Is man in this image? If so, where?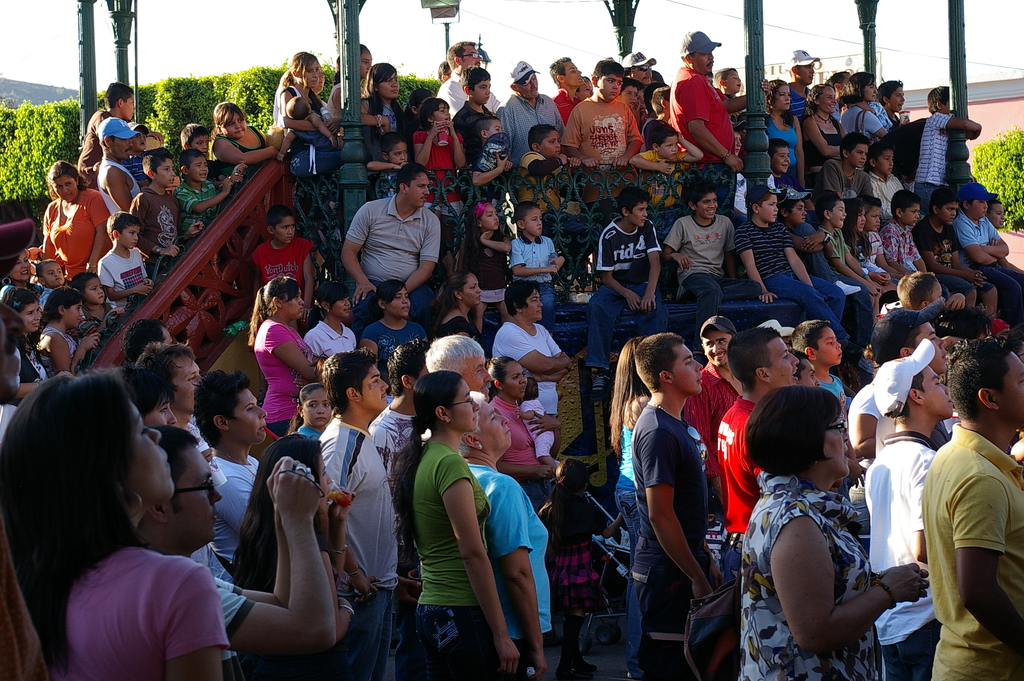
Yes, at 135,419,326,680.
